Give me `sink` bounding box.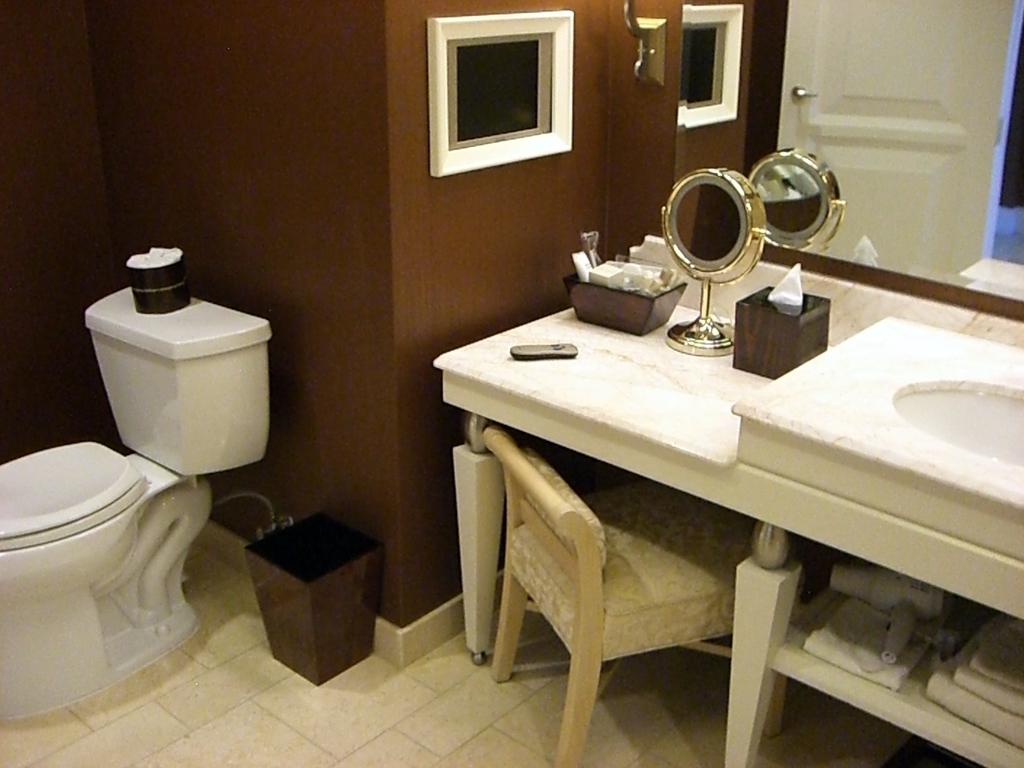
box=[730, 314, 1023, 566].
